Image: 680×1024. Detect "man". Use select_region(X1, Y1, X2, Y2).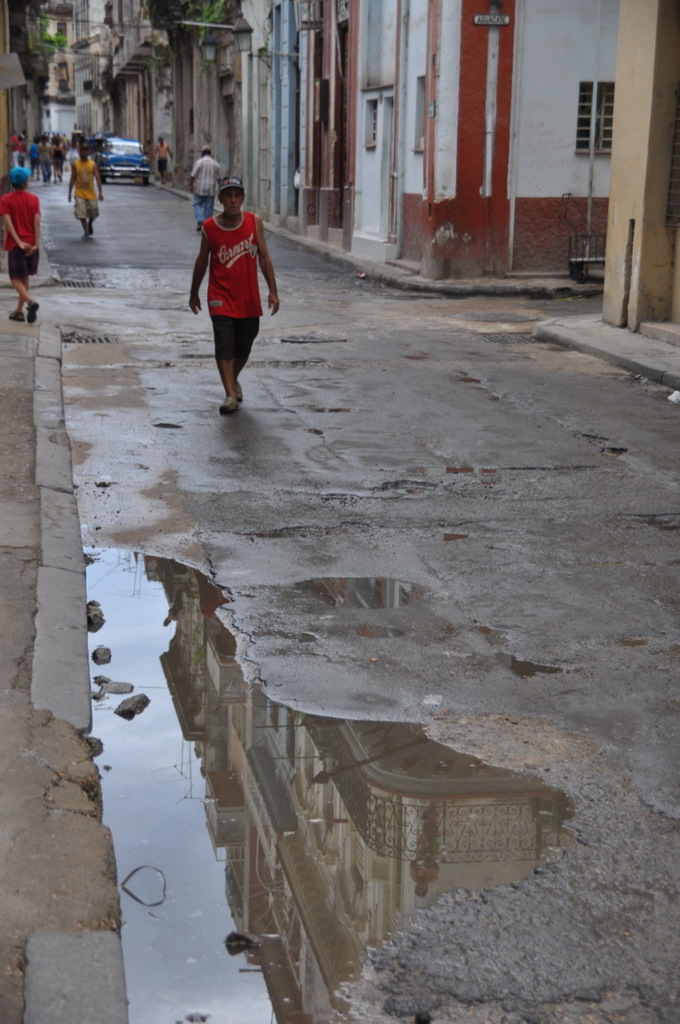
select_region(69, 145, 104, 240).
